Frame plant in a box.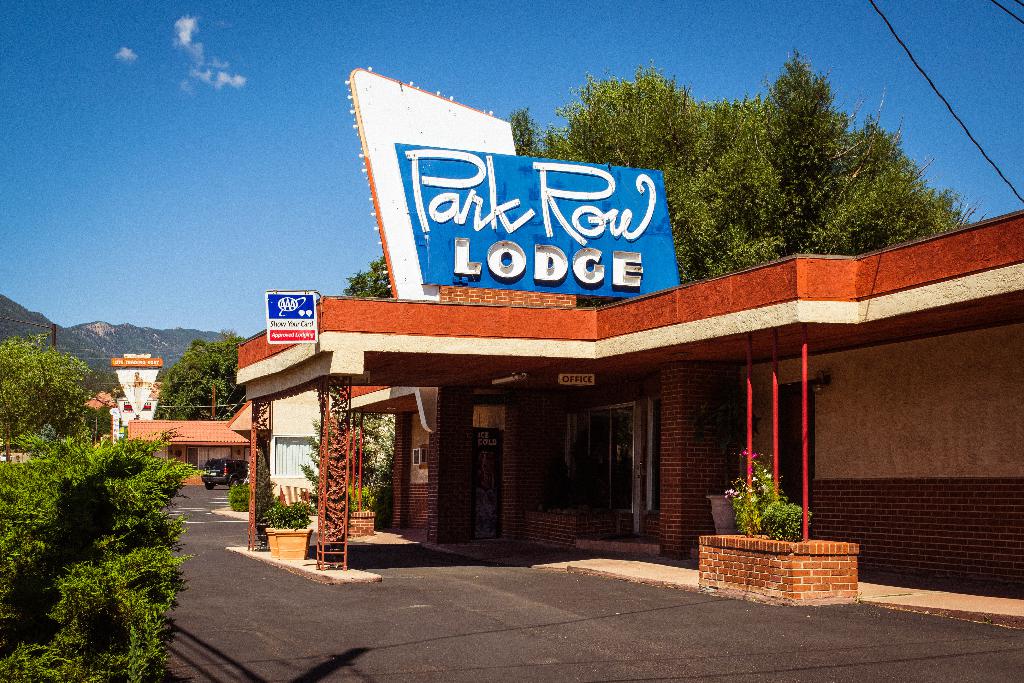
detection(253, 452, 278, 547).
